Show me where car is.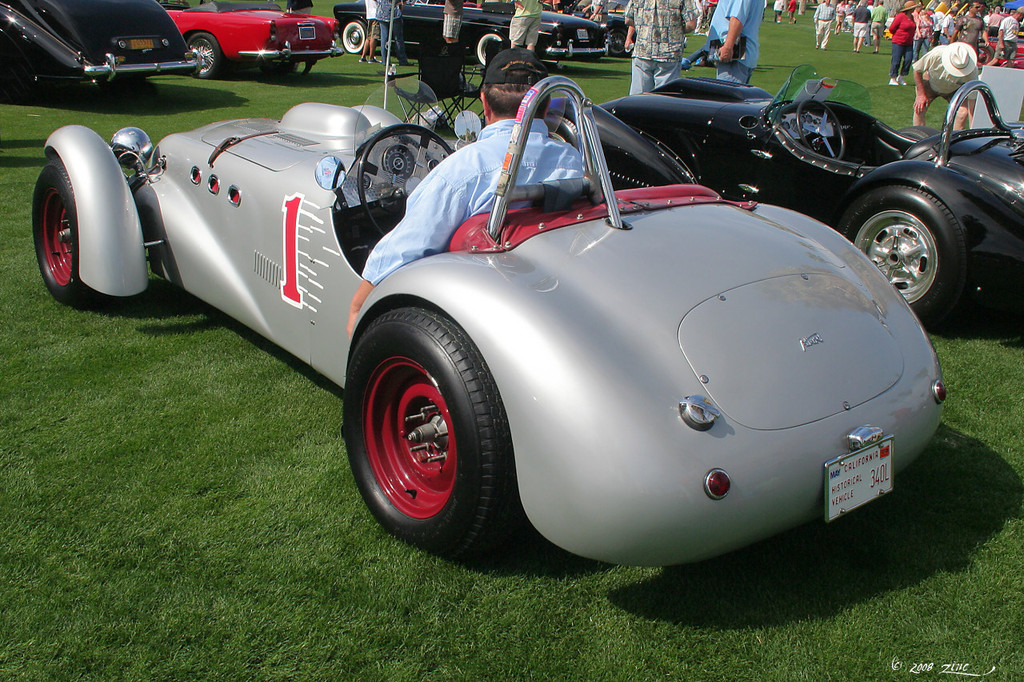
car is at rect(25, 72, 950, 567).
